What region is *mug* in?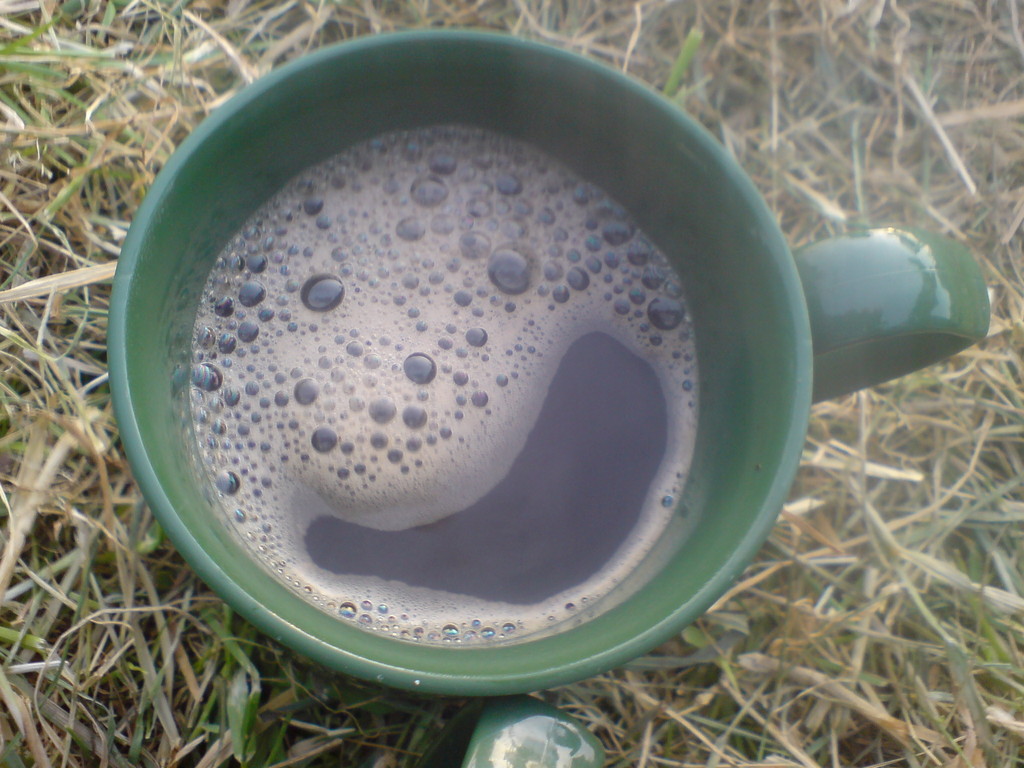
locate(108, 29, 994, 701).
